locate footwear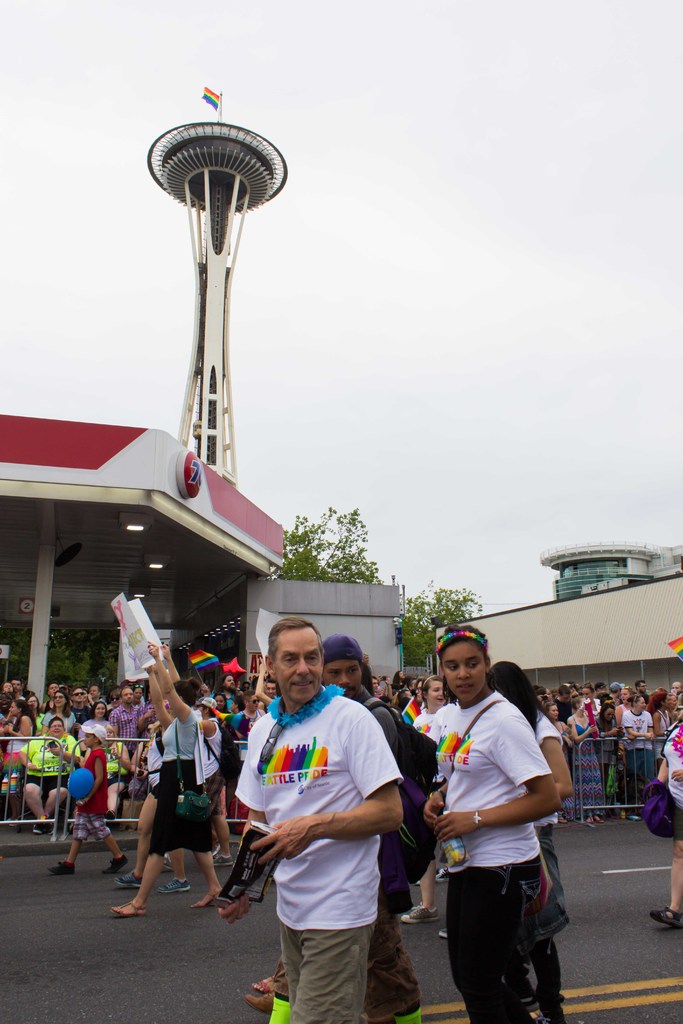
x1=160 y1=883 x2=191 y2=897
